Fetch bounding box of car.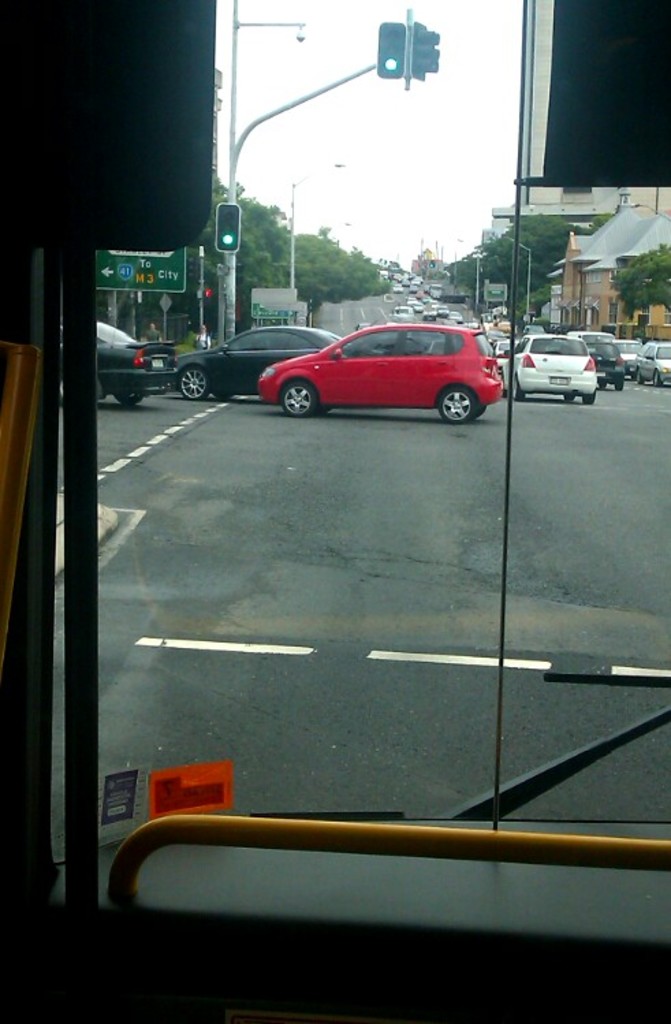
Bbox: crop(260, 319, 506, 424).
